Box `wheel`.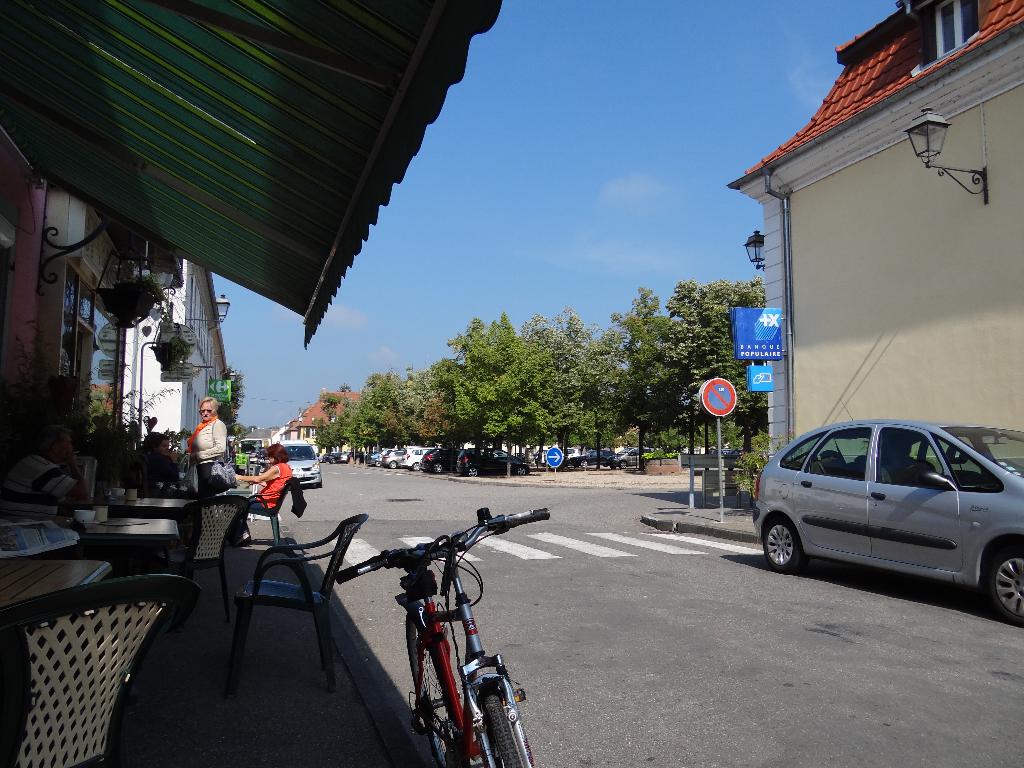
<bbox>516, 465, 526, 476</bbox>.
